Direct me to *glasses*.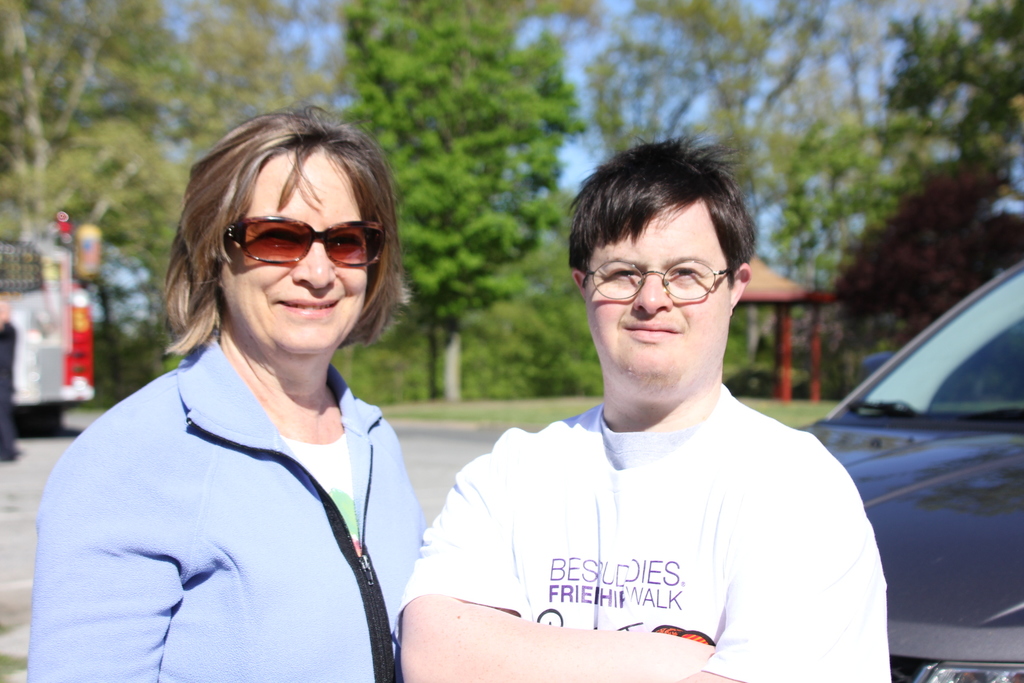
Direction: detection(582, 255, 746, 307).
